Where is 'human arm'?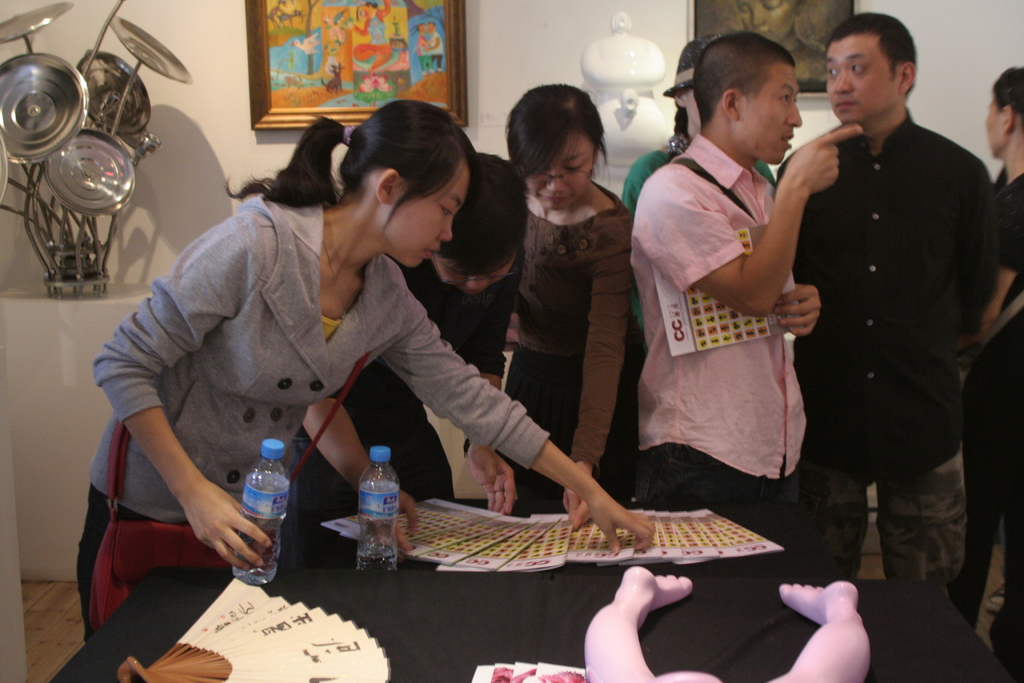
(x1=96, y1=215, x2=274, y2=572).
